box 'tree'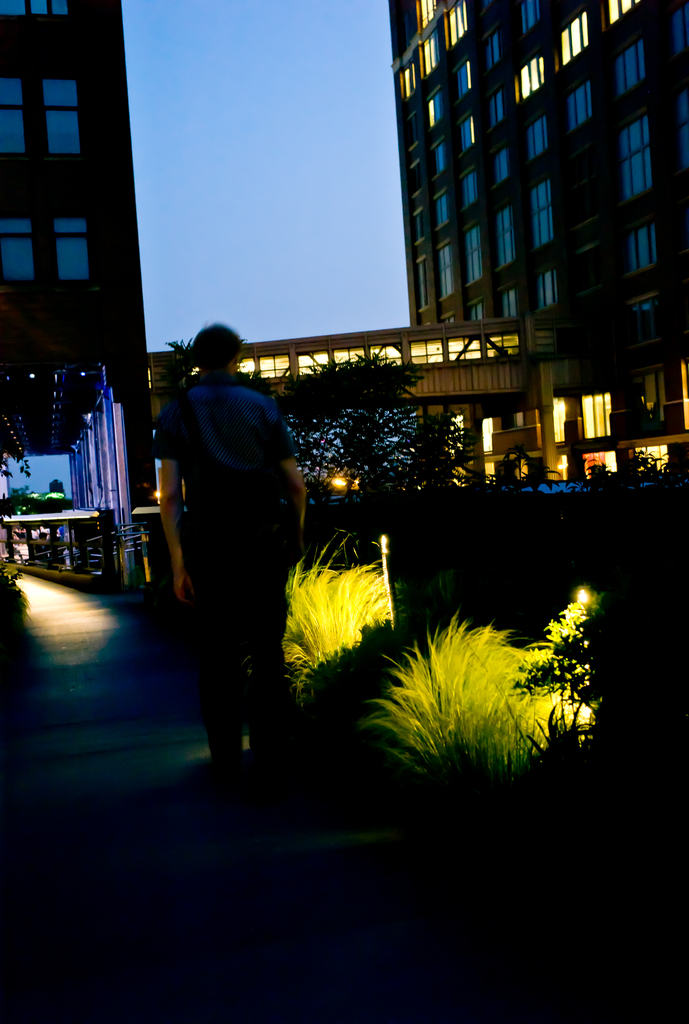
{"x1": 278, "y1": 347, "x2": 485, "y2": 495}
